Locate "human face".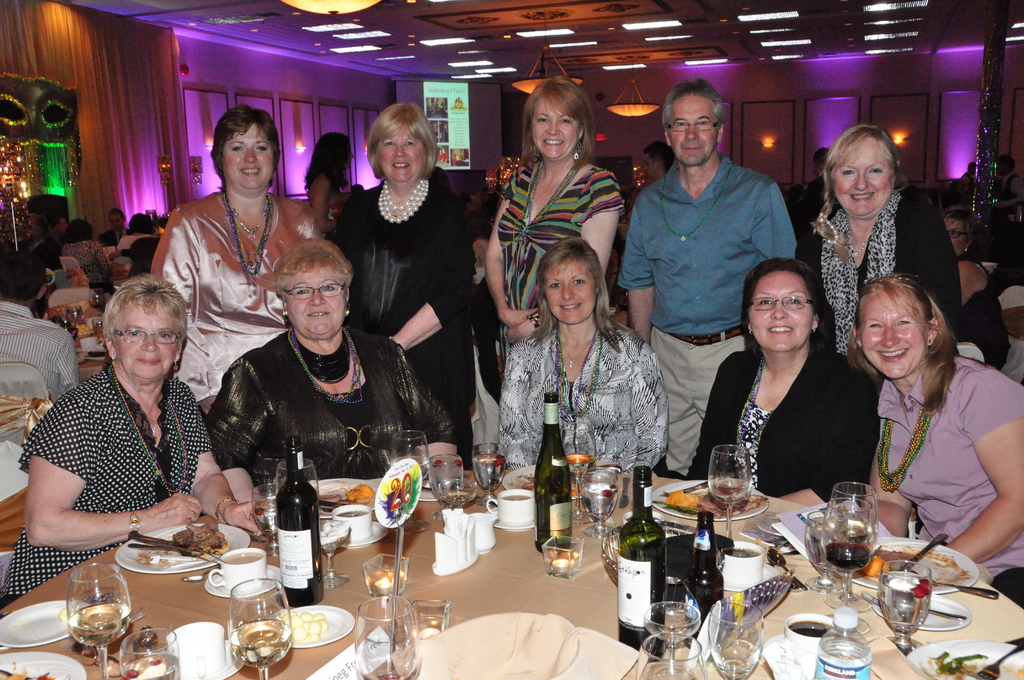
Bounding box: x1=547, y1=257, x2=595, y2=323.
